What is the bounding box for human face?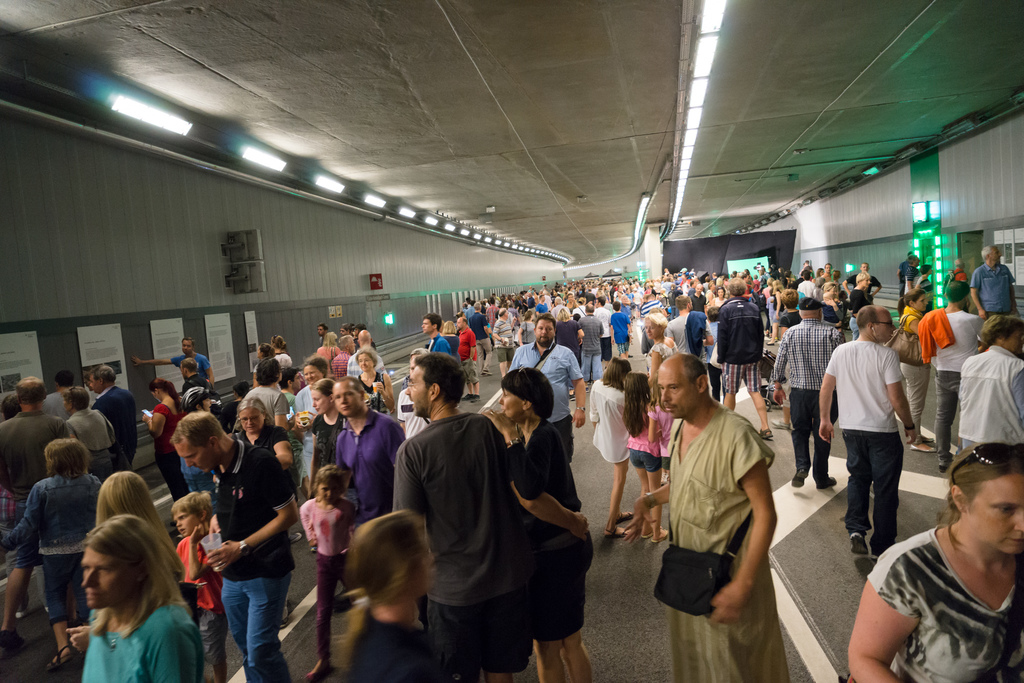
l=239, t=408, r=262, b=432.
